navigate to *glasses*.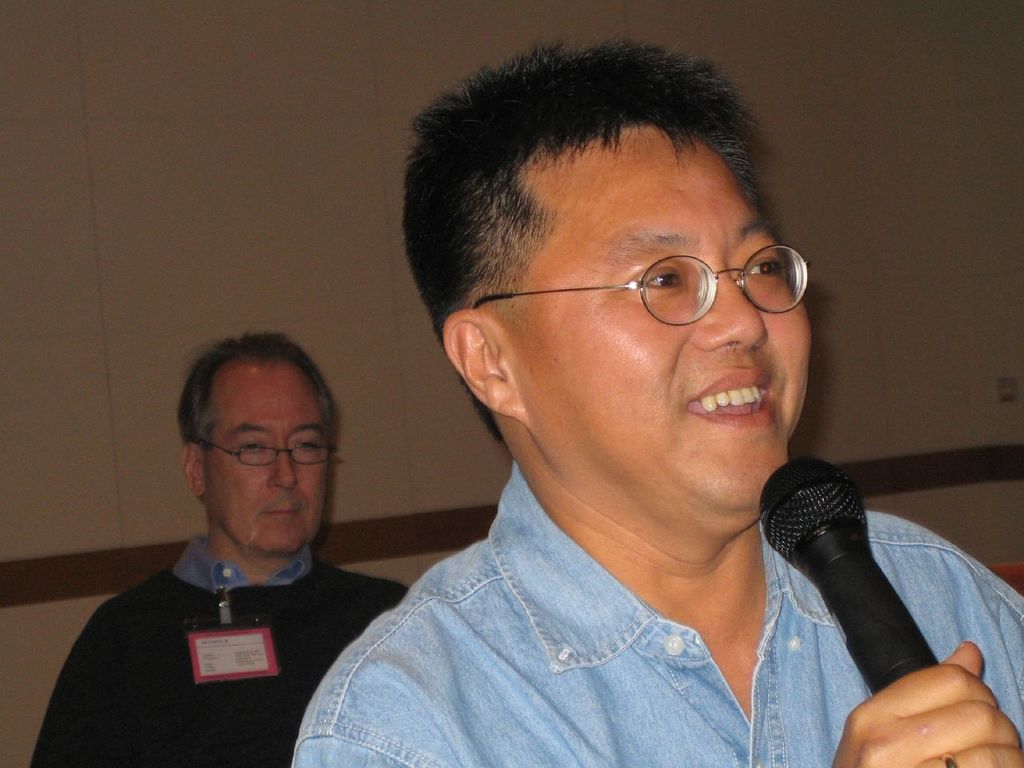
Navigation target: bbox=(202, 440, 338, 466).
